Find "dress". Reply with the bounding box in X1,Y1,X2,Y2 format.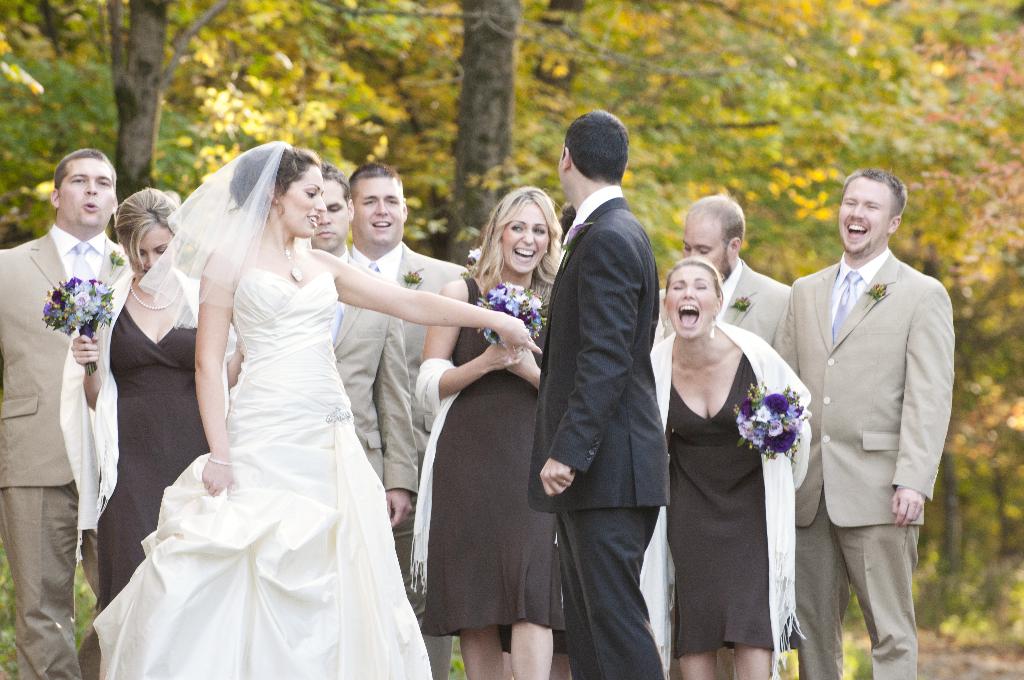
425,271,568,648.
